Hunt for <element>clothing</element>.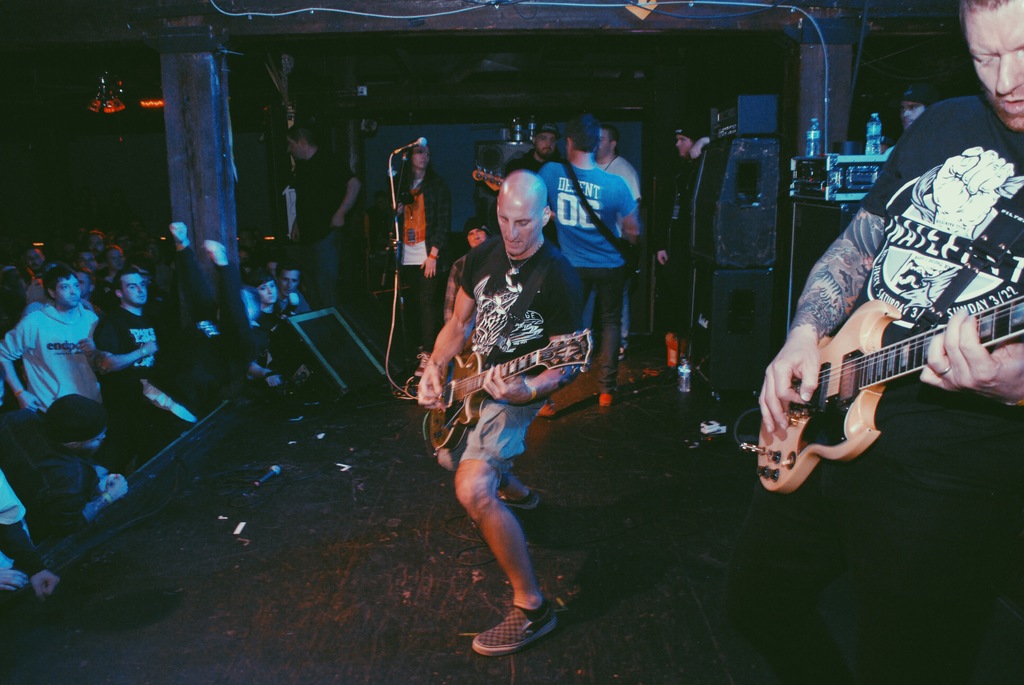
Hunted down at (x1=541, y1=161, x2=633, y2=392).
